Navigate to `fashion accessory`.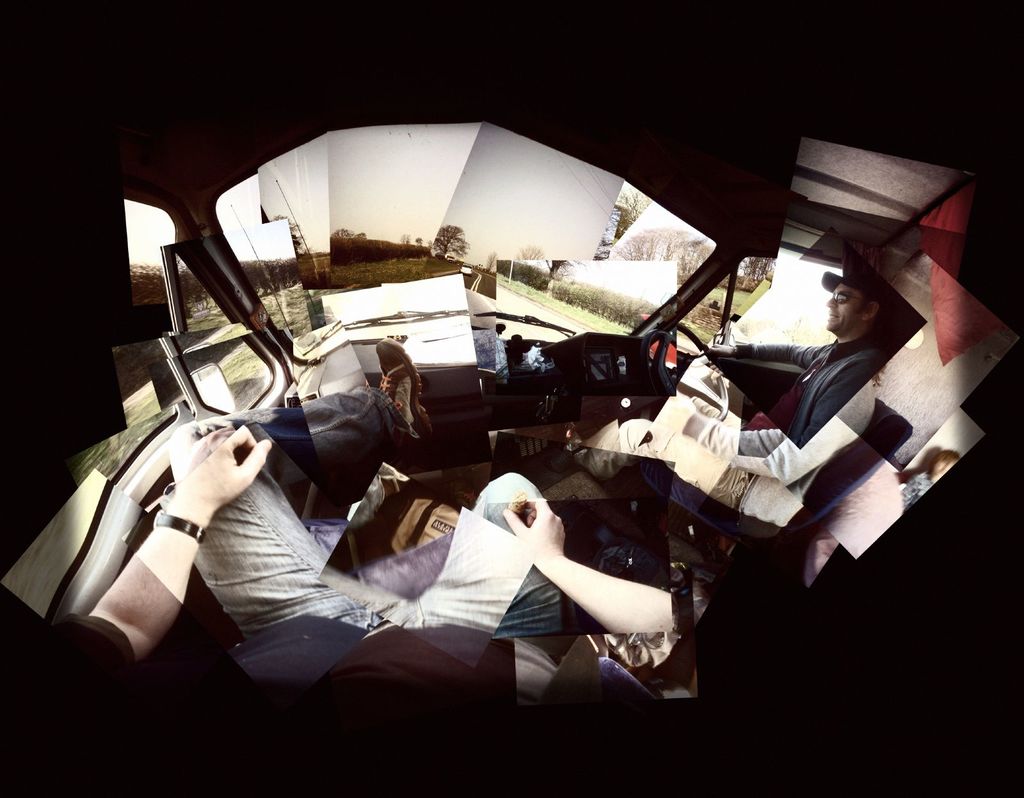
Navigation target: box(822, 274, 858, 292).
